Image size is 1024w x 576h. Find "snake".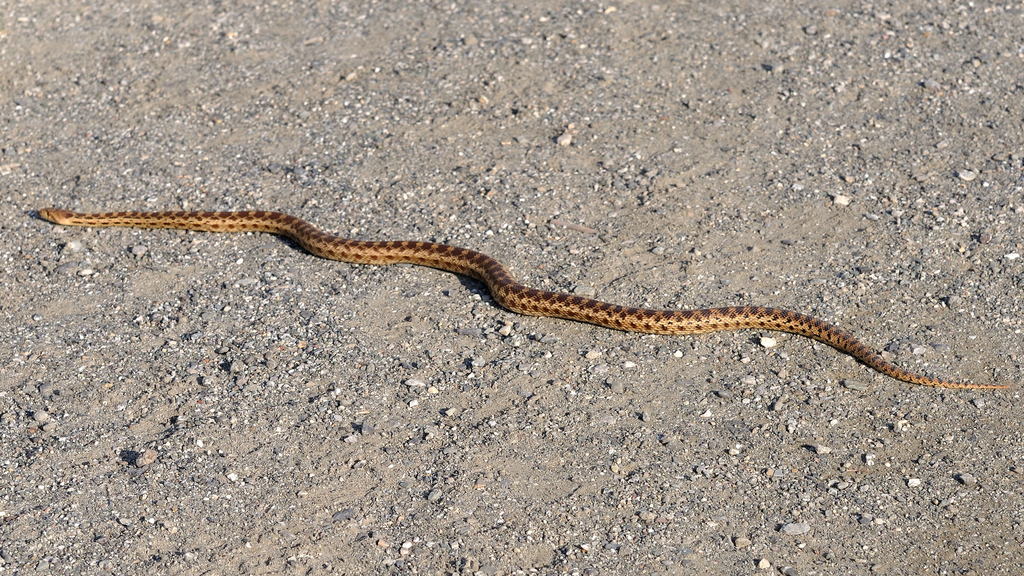
region(35, 207, 1009, 388).
